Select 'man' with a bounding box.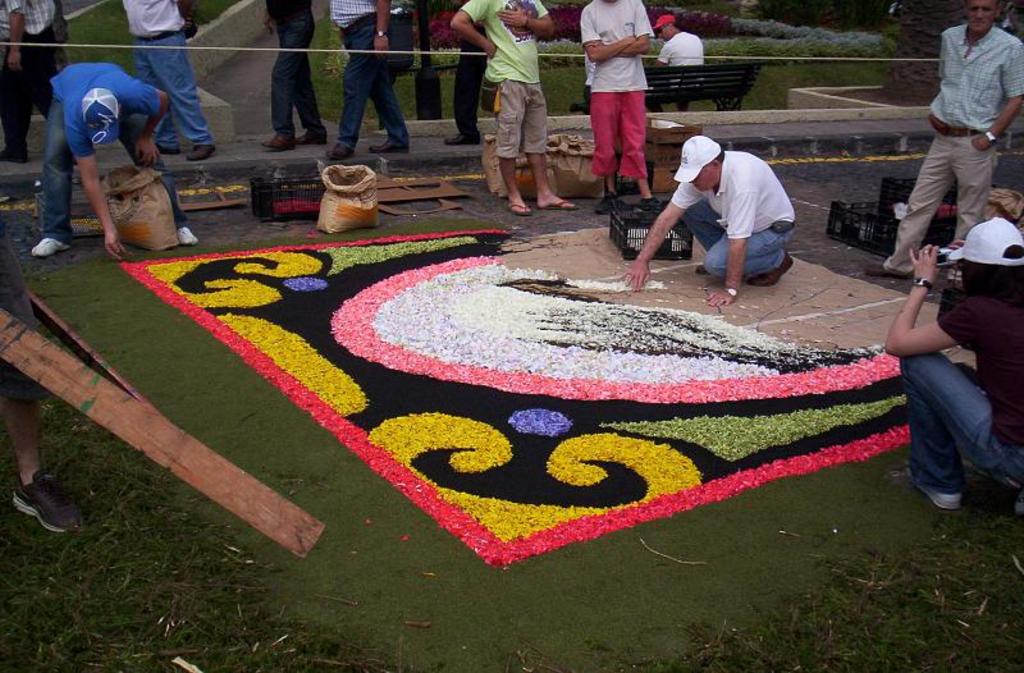
{"x1": 0, "y1": 0, "x2": 61, "y2": 154}.
